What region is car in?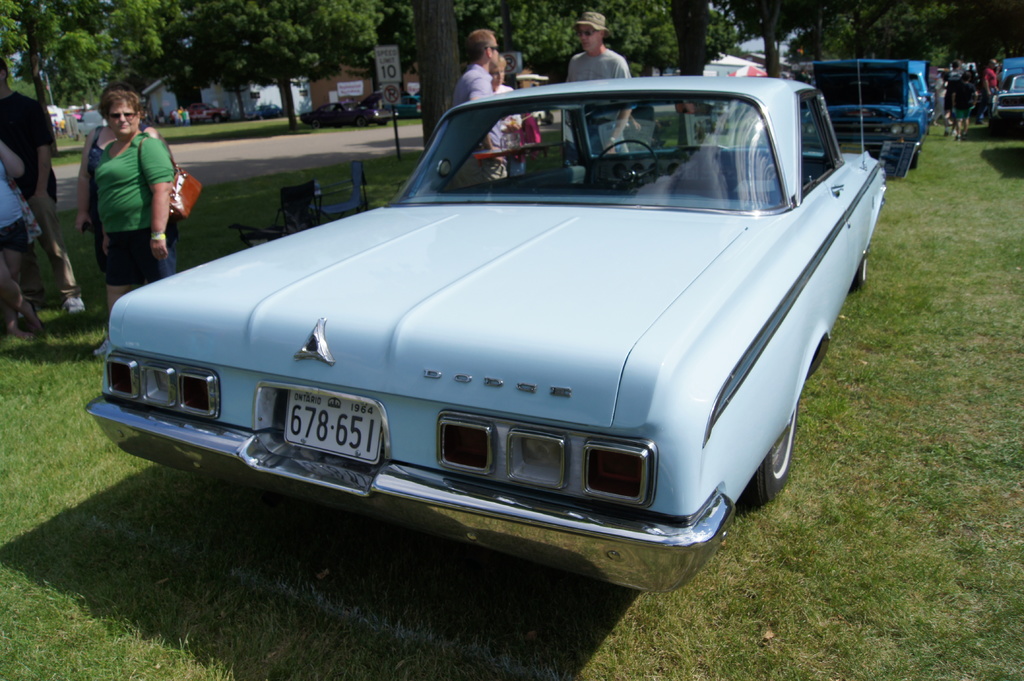
[left=990, top=72, right=1023, bottom=135].
